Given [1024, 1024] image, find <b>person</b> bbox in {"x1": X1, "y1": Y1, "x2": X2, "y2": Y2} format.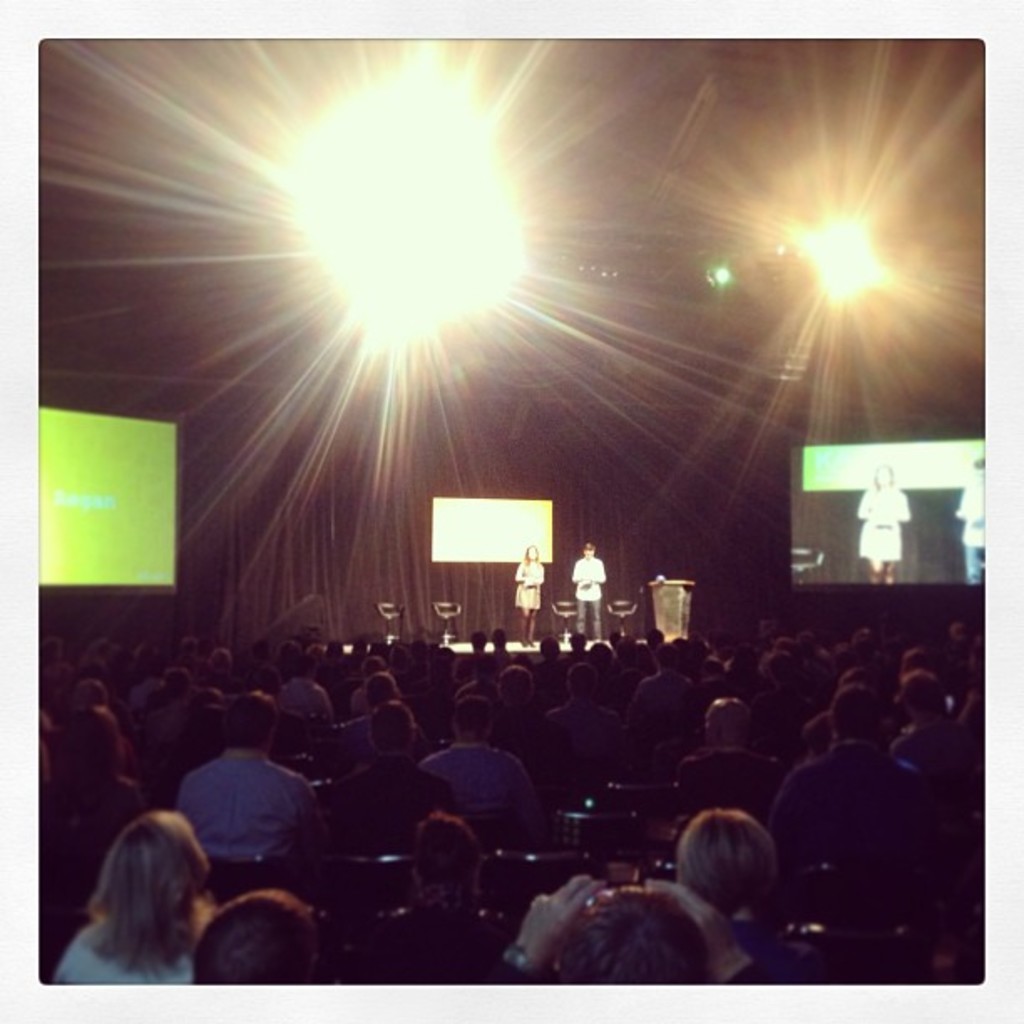
{"x1": 407, "y1": 808, "x2": 485, "y2": 979}.
